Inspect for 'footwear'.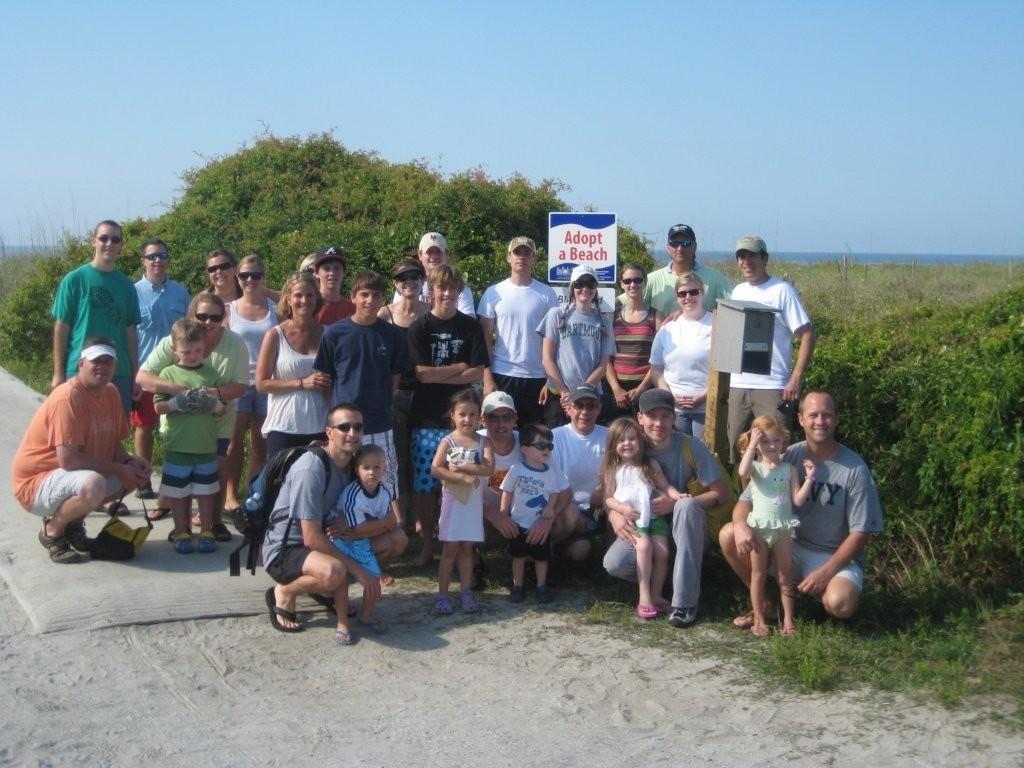
Inspection: (731,606,774,626).
